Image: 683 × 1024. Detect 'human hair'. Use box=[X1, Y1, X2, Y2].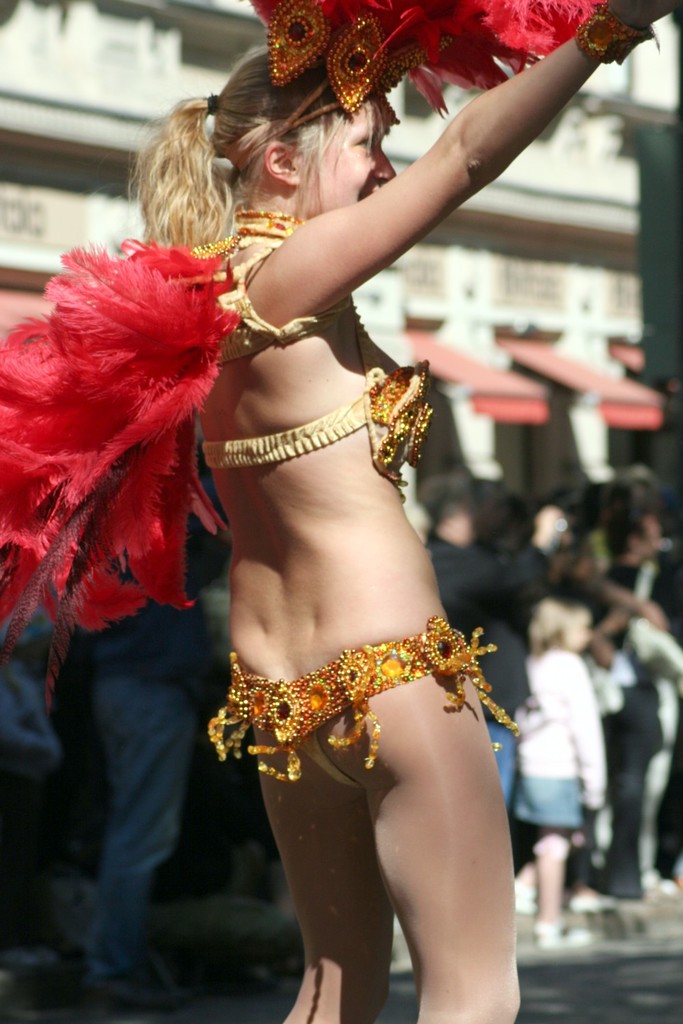
box=[477, 486, 540, 545].
